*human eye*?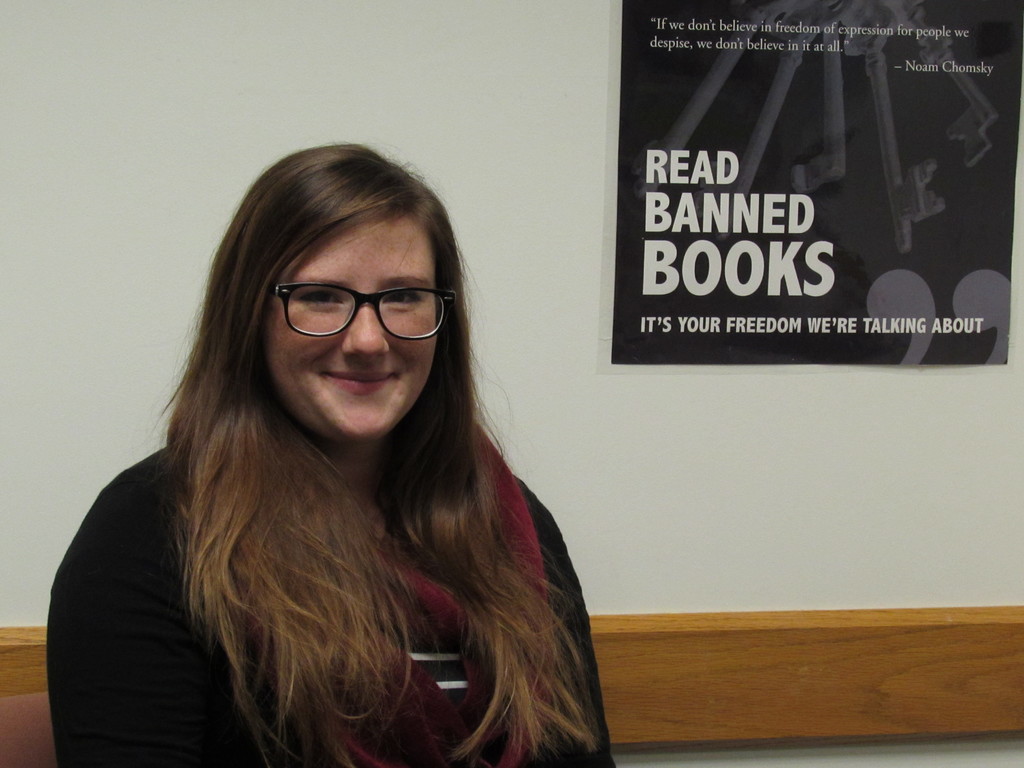
box=[297, 282, 345, 314]
